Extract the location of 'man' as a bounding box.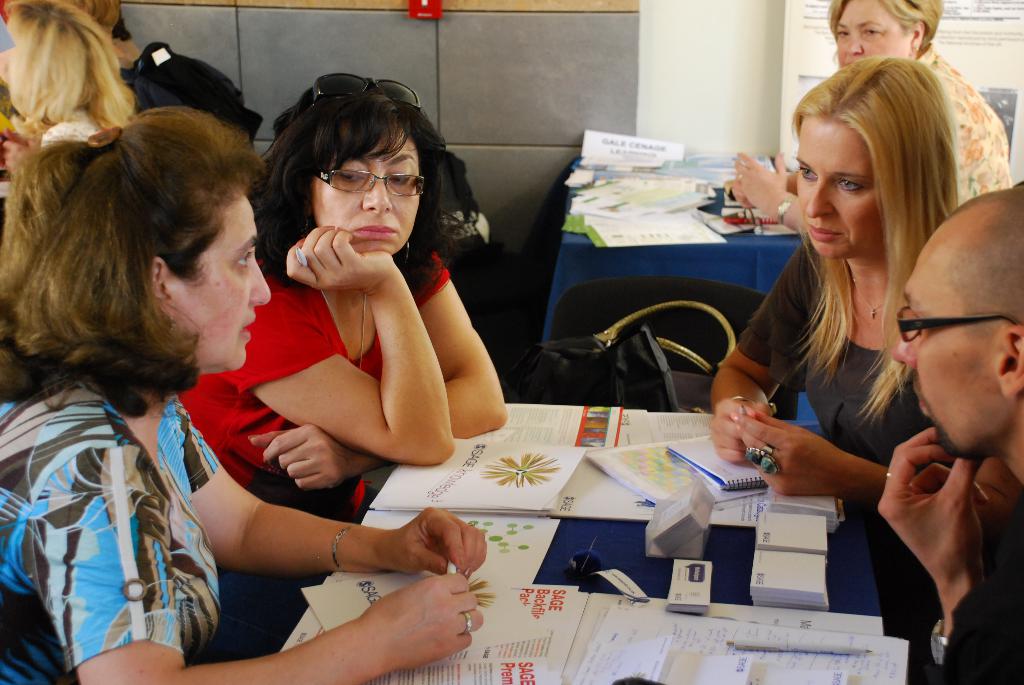
<box>863,186,1023,684</box>.
